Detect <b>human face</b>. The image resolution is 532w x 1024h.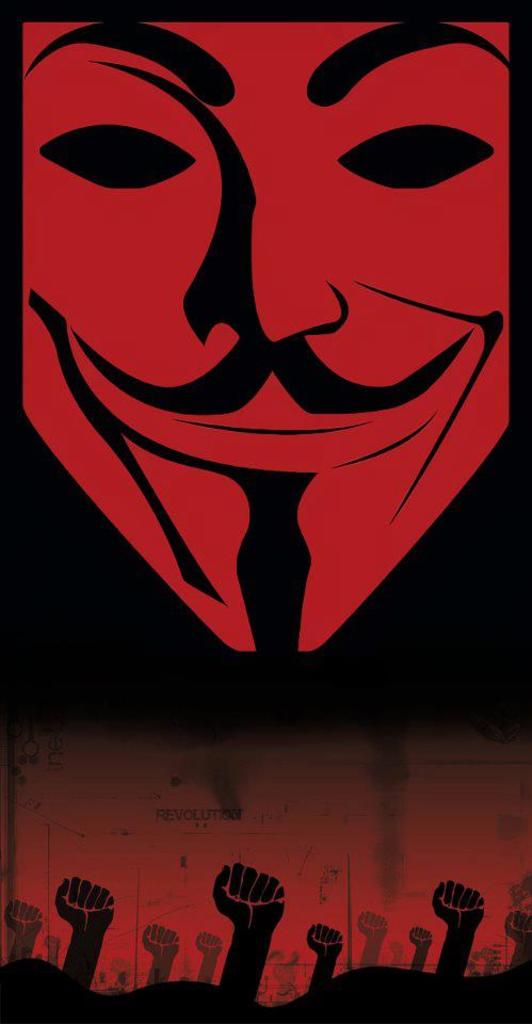
[23,18,507,651].
